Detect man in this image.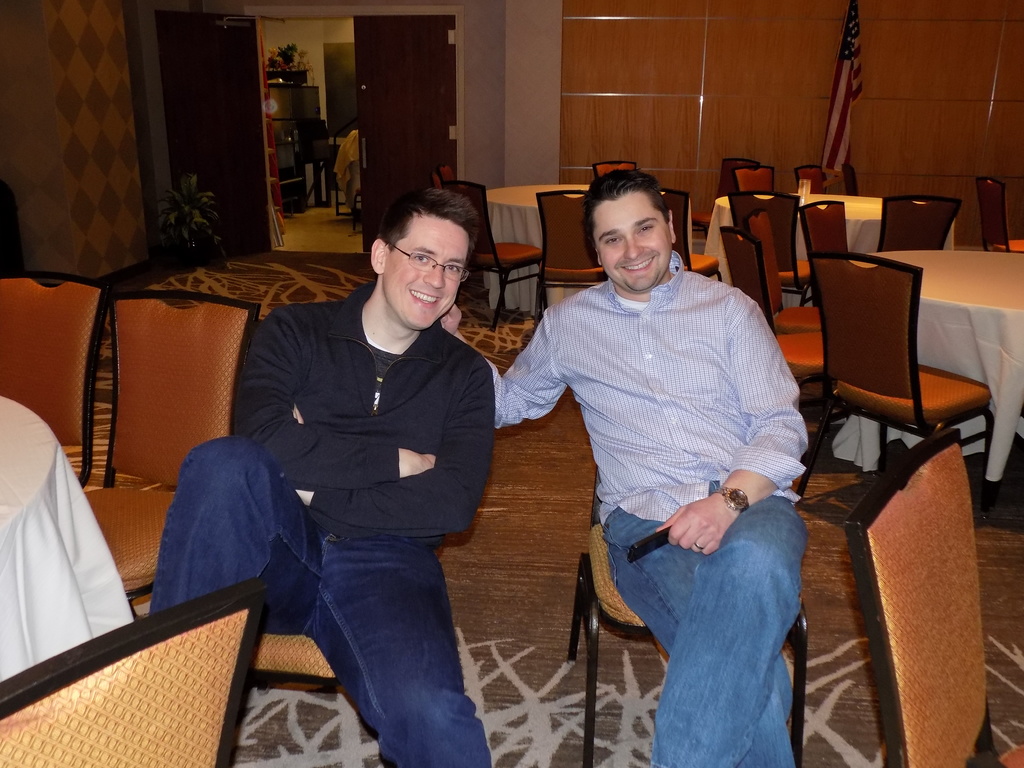
Detection: BBox(440, 168, 808, 767).
